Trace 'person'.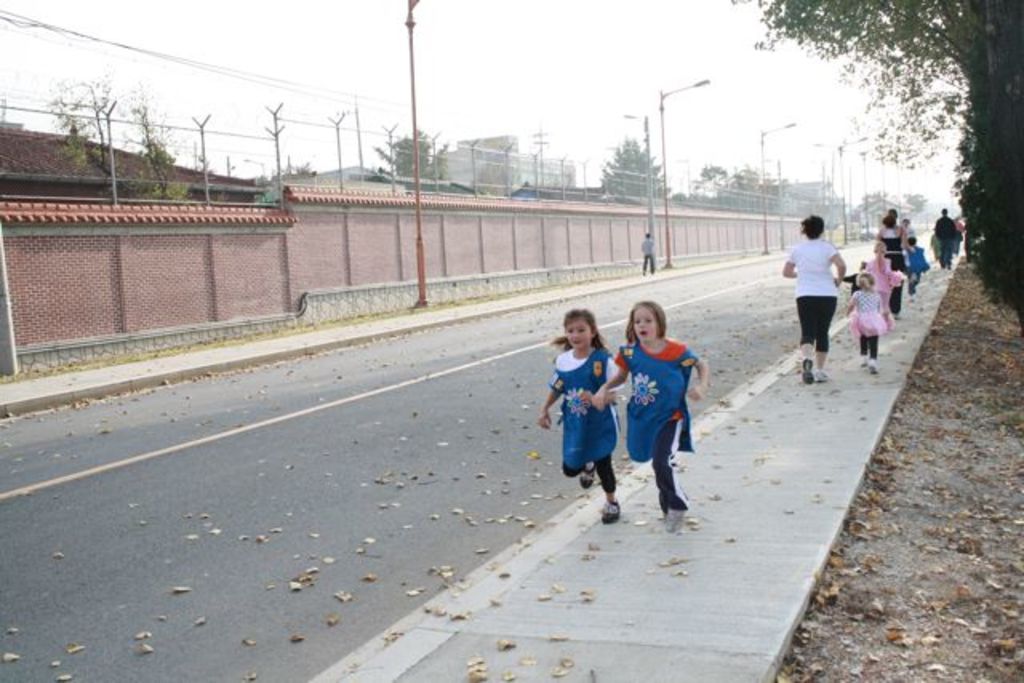
Traced to (589,301,707,533).
